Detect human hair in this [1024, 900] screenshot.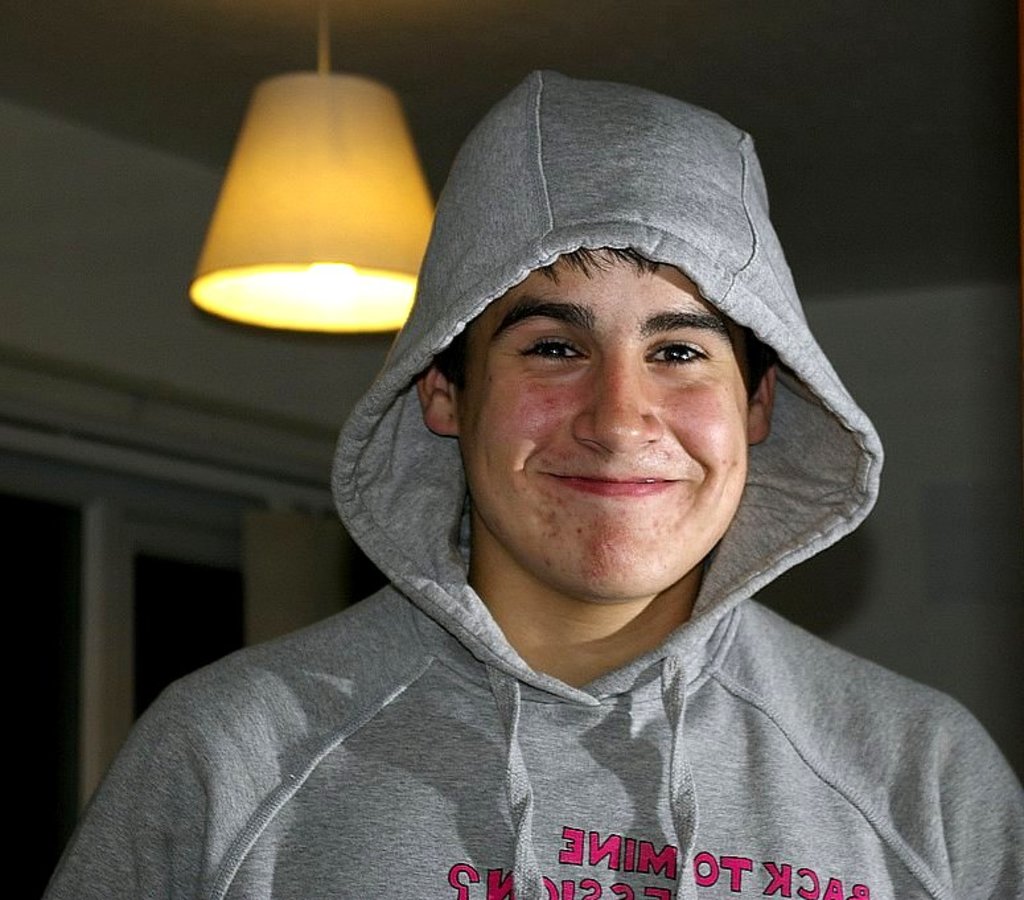
Detection: 433 246 778 406.
